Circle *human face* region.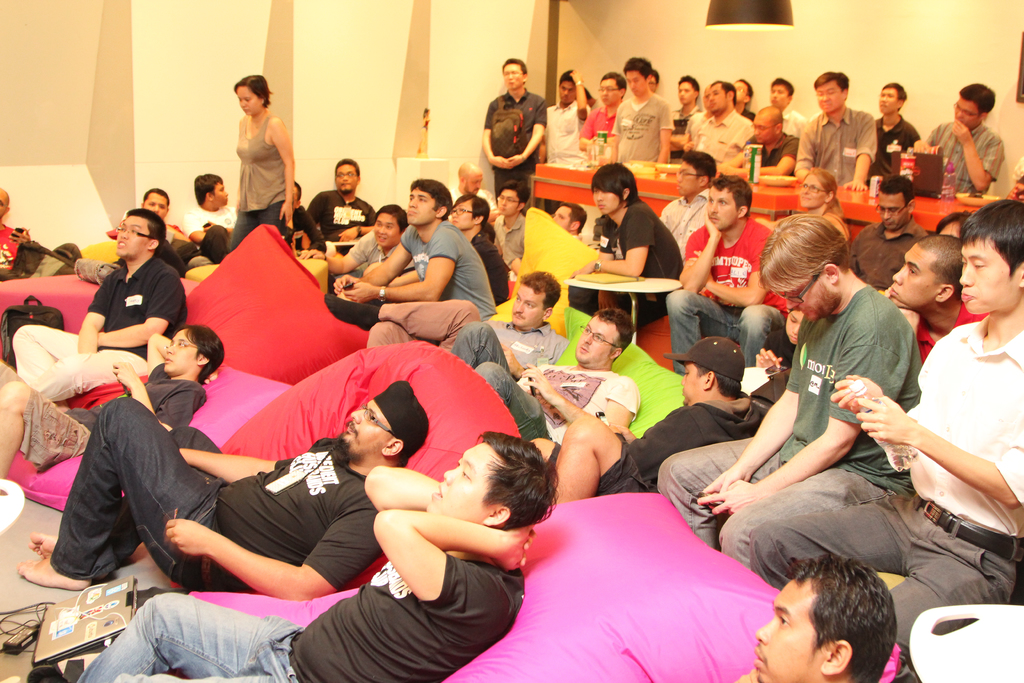
Region: bbox(879, 85, 899, 111).
